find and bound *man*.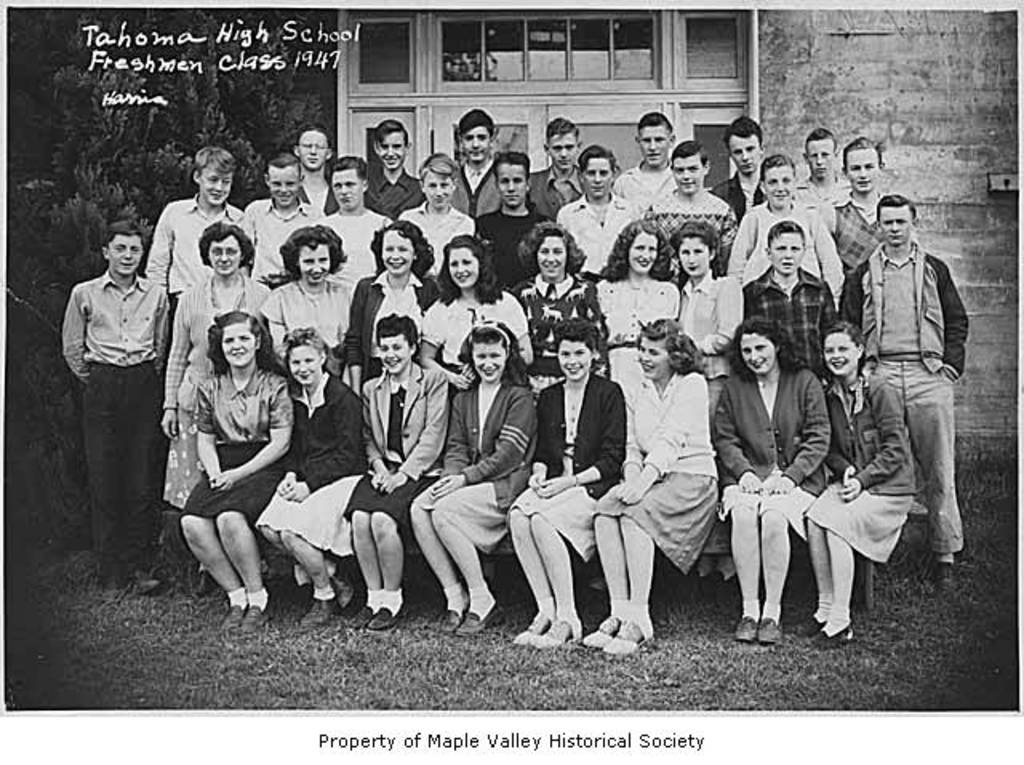
Bound: left=438, top=101, right=501, bottom=213.
